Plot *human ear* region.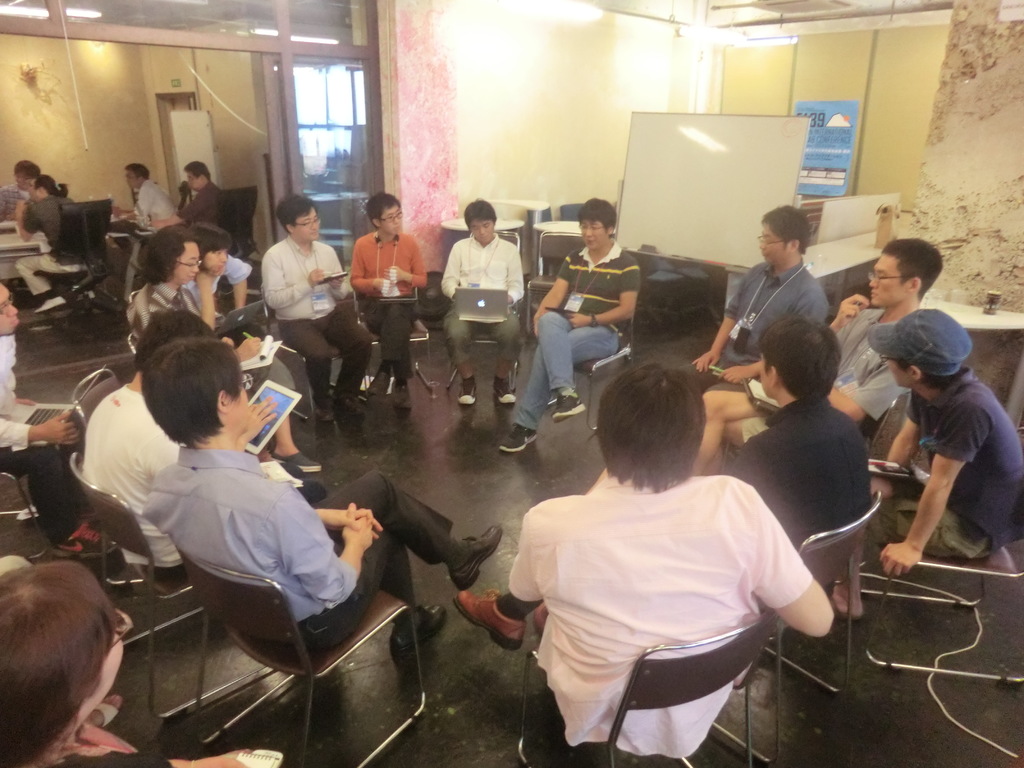
Plotted at select_region(792, 239, 799, 253).
